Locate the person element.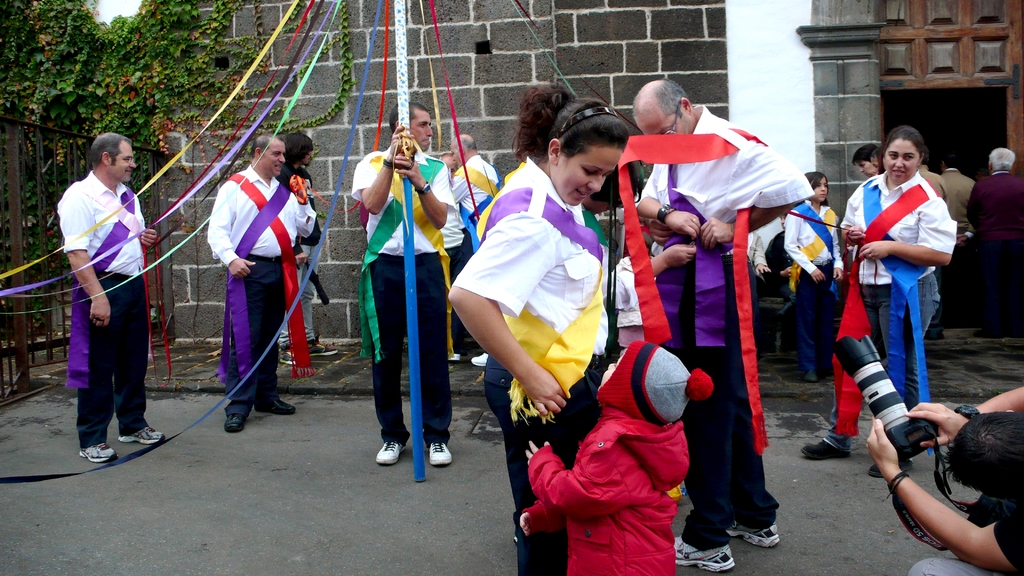
Element bbox: pyautogui.locateOnScreen(739, 232, 771, 363).
